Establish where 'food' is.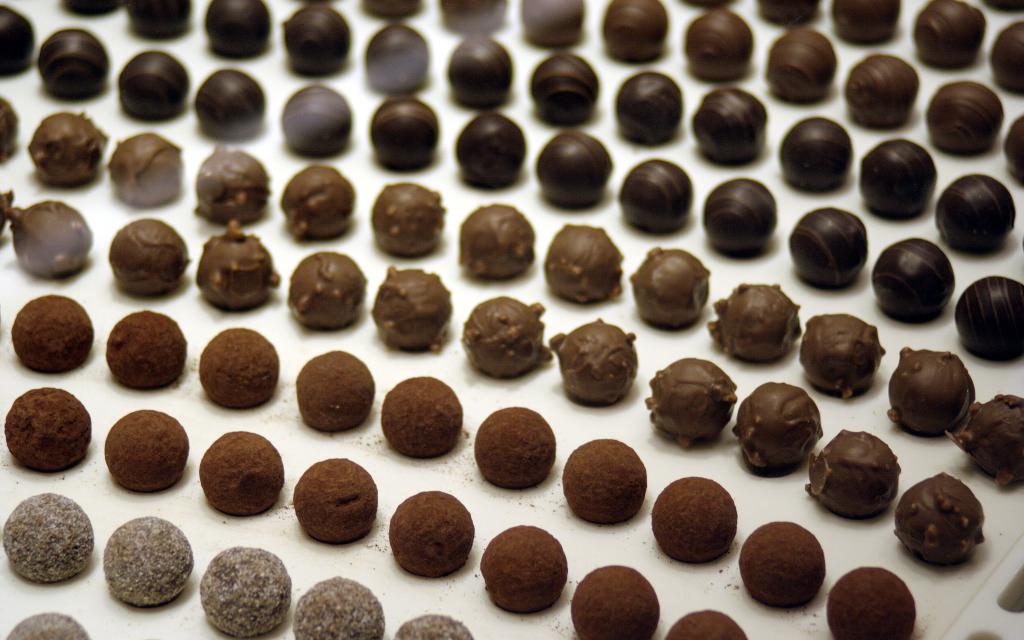
Established at left=767, top=28, right=842, bottom=104.
